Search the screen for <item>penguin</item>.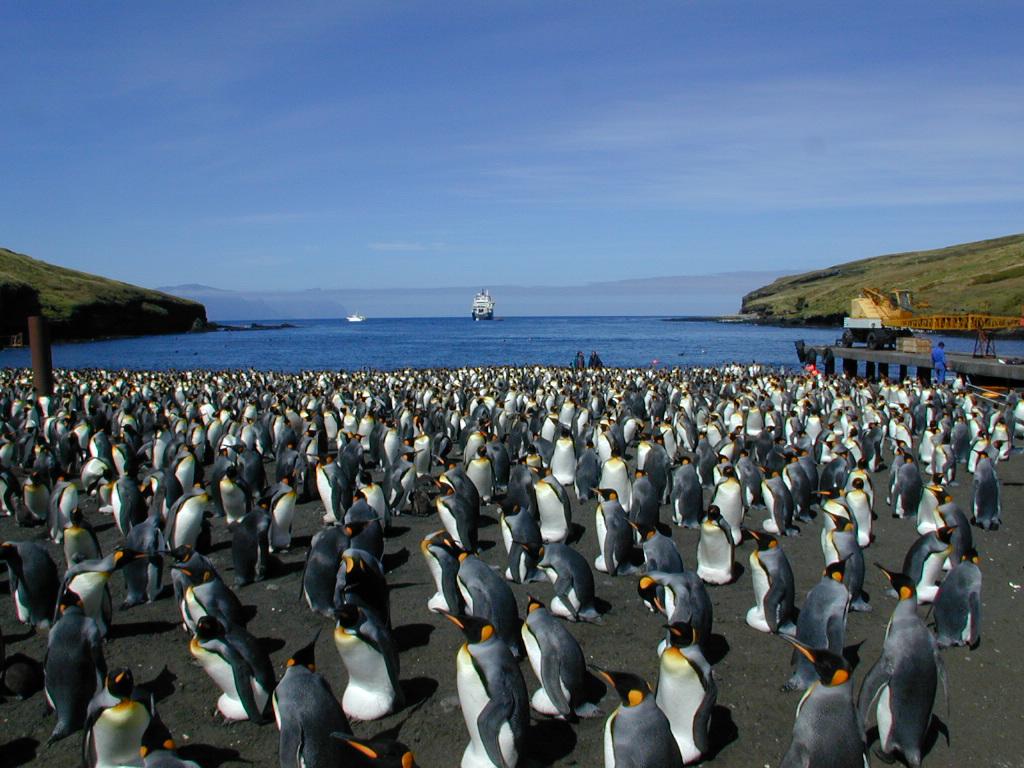
Found at detection(847, 430, 865, 469).
